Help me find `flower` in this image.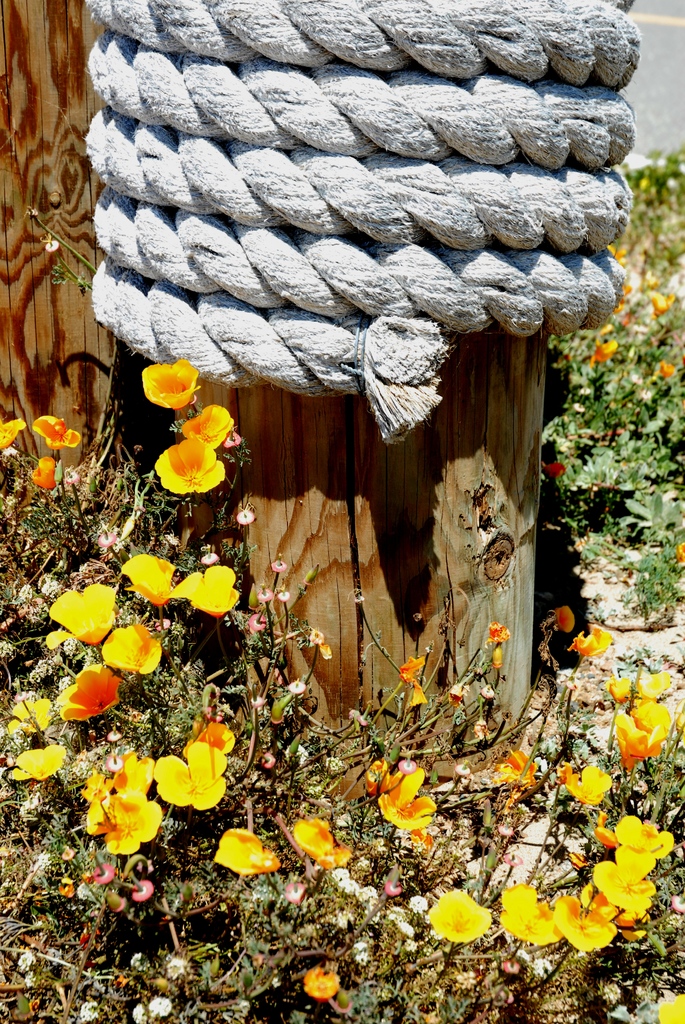
Found it: x1=40 y1=584 x2=116 y2=650.
